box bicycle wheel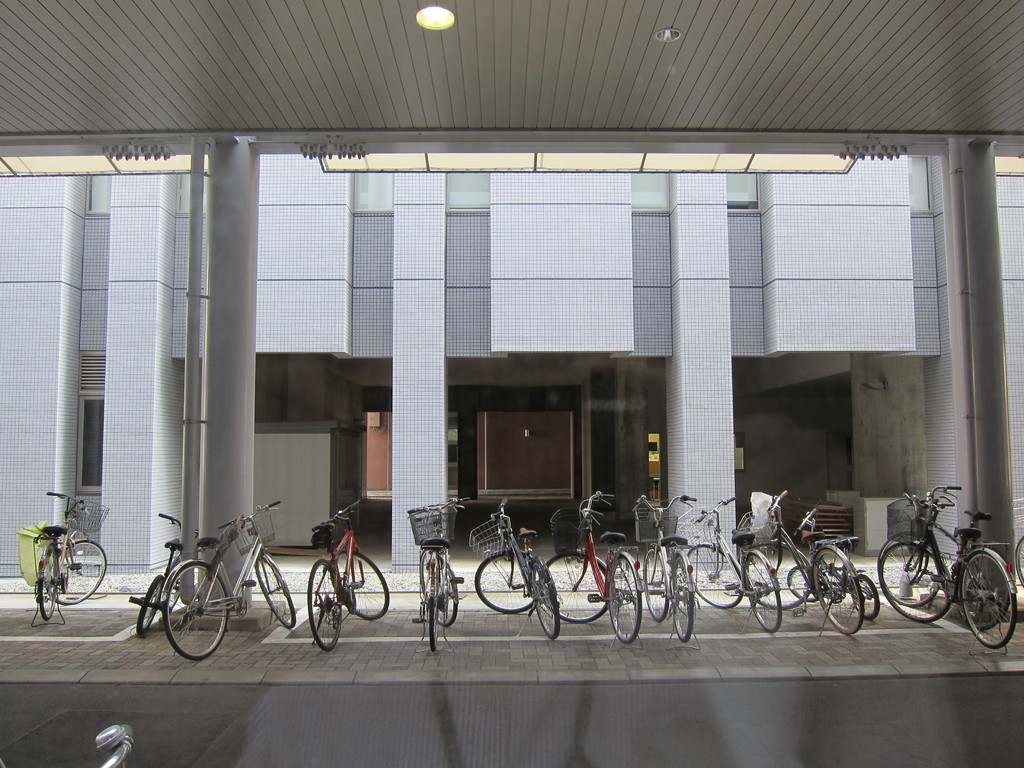
152,570,227,659
